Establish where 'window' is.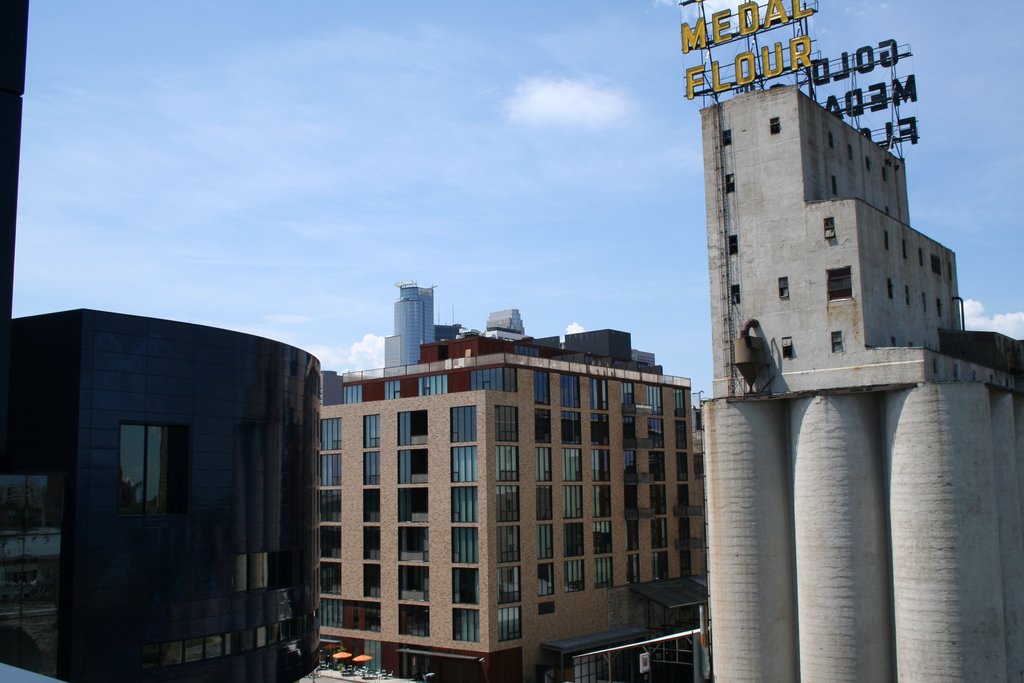
Established at (449,401,476,445).
